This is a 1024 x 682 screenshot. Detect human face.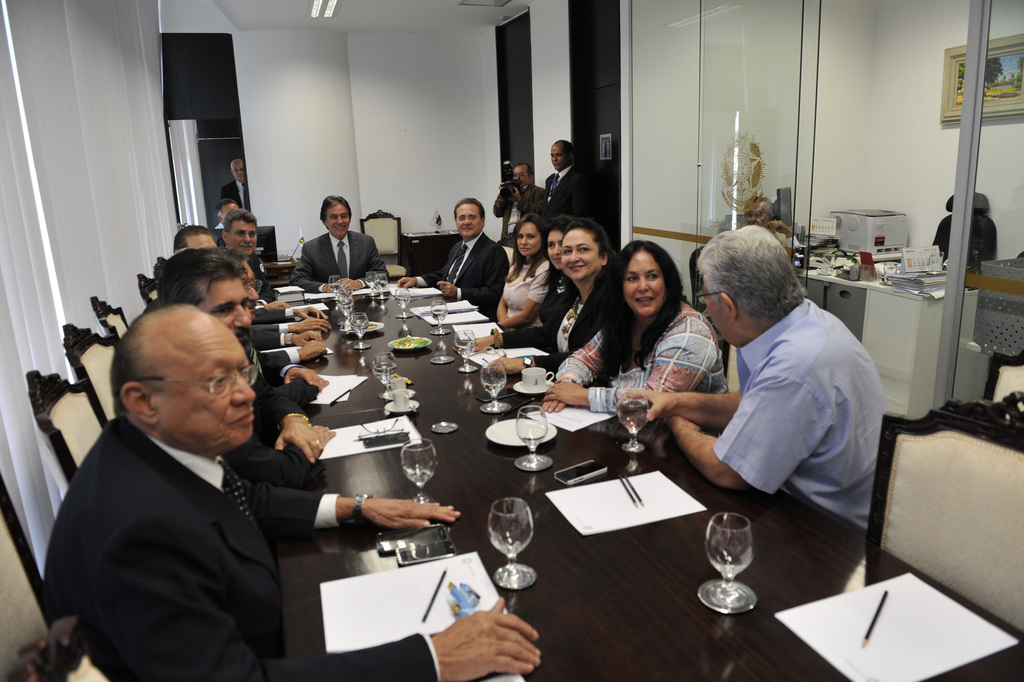
227/216/258/257.
